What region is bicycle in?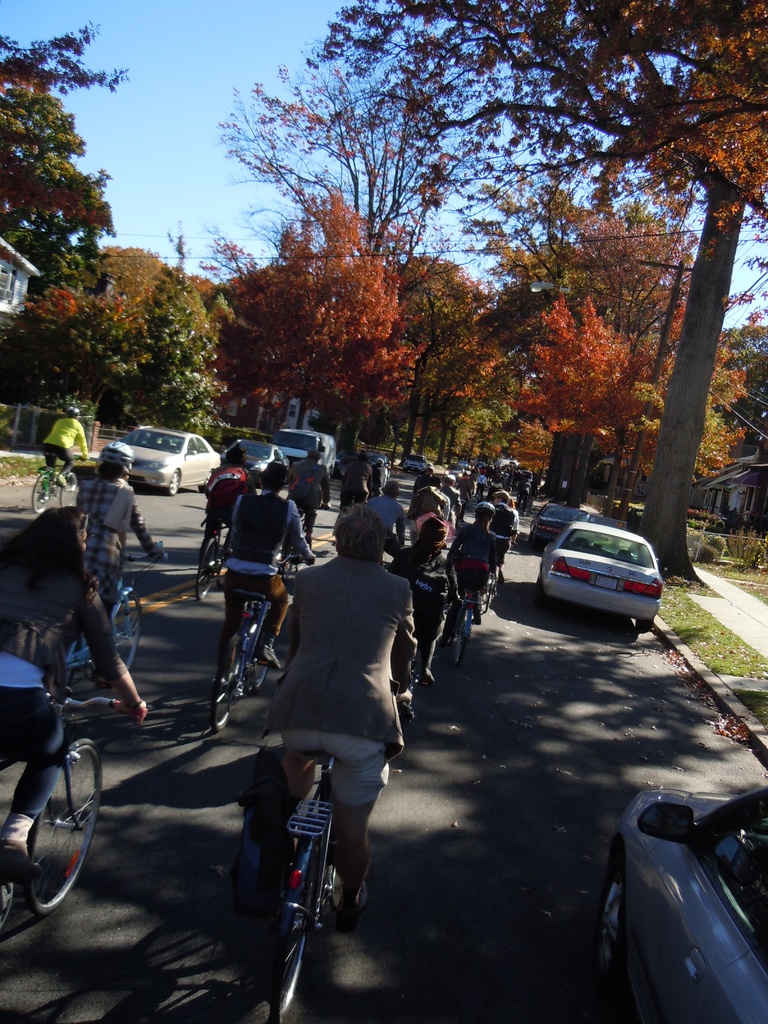
{"left": 209, "top": 554, "right": 312, "bottom": 737}.
